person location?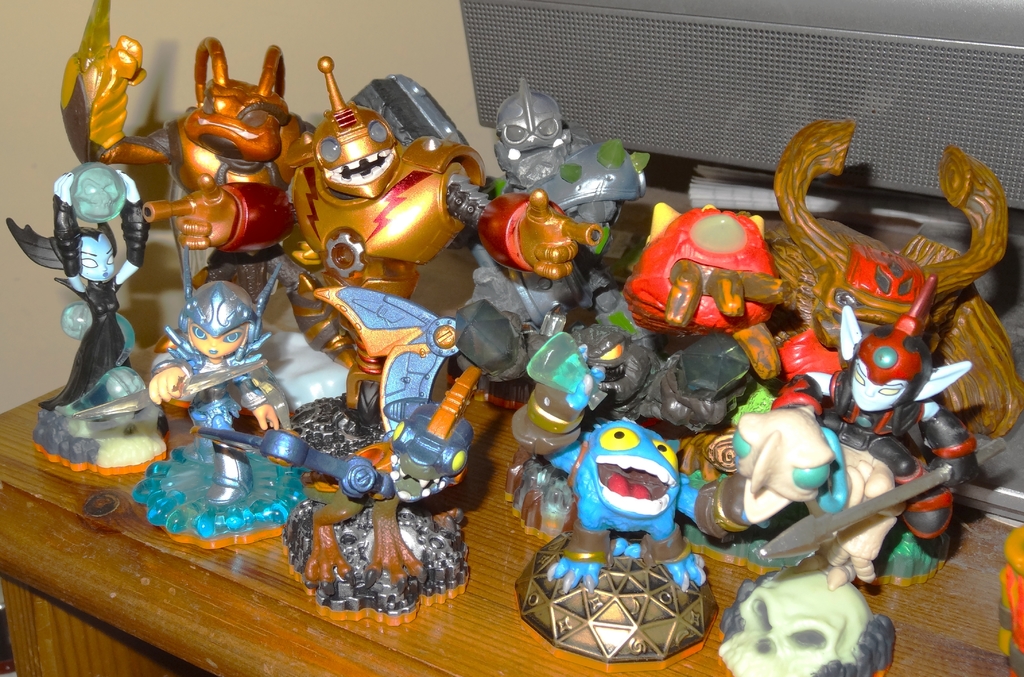
x1=152, y1=243, x2=281, y2=503
